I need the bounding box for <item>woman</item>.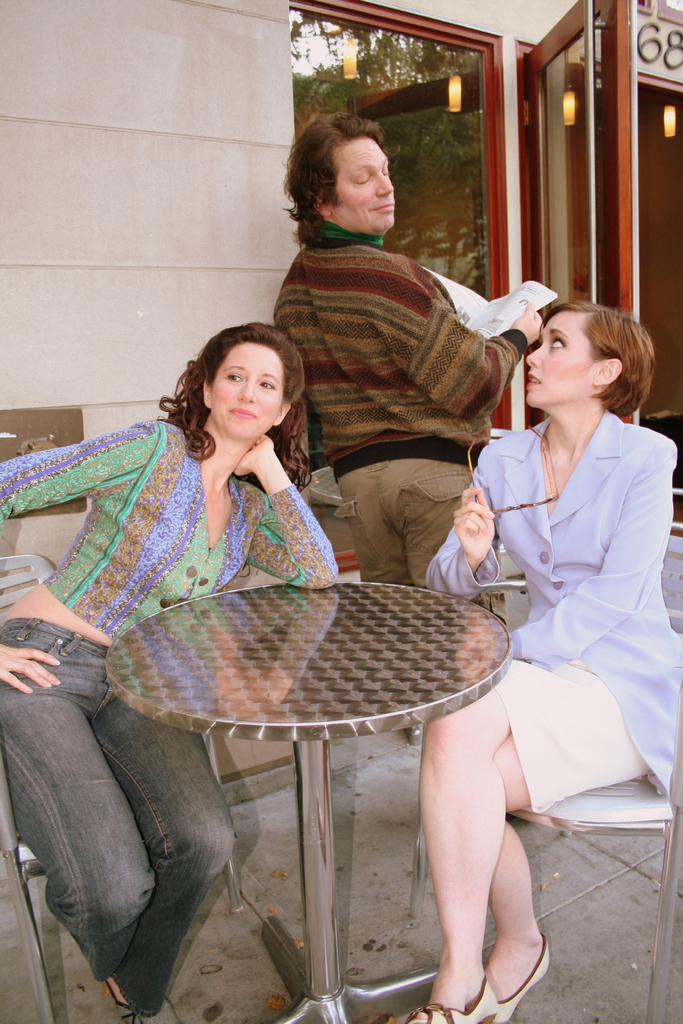
Here it is: bbox(455, 272, 673, 926).
